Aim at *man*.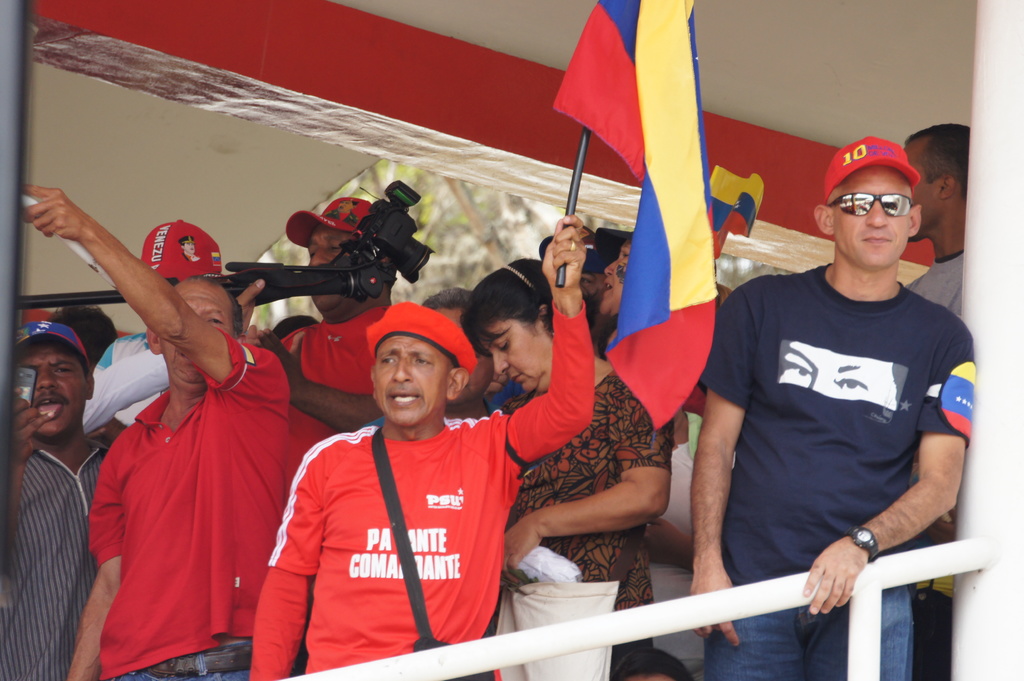
Aimed at (left=91, top=217, right=230, bottom=439).
